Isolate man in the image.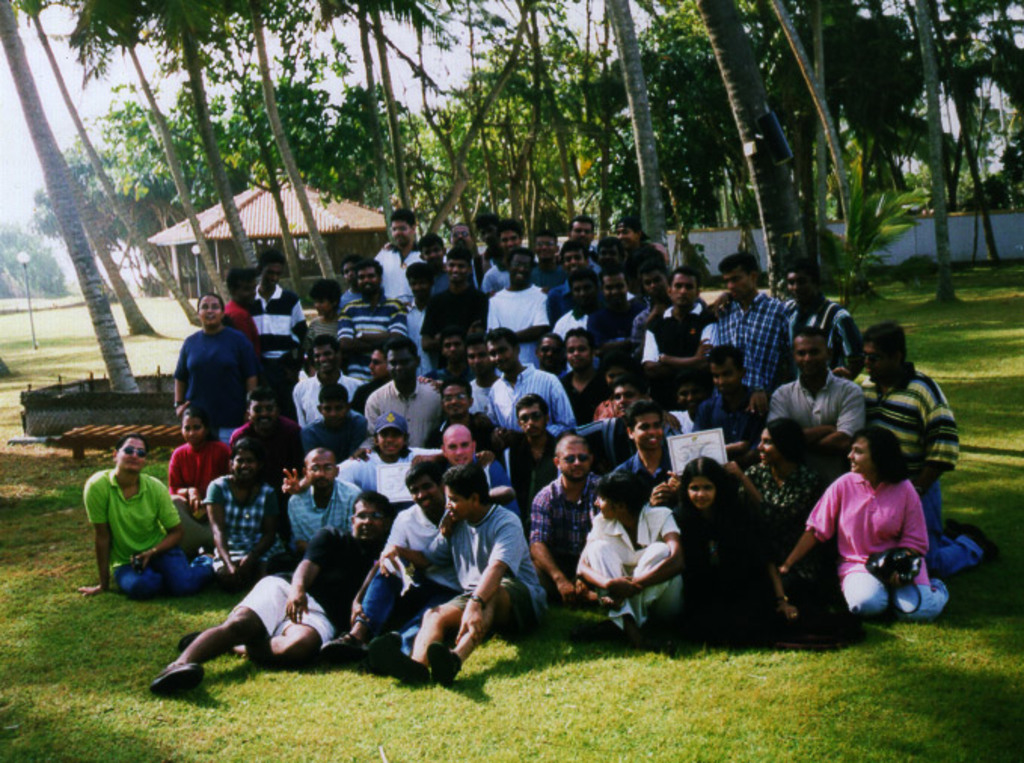
Isolated region: select_region(492, 323, 573, 436).
